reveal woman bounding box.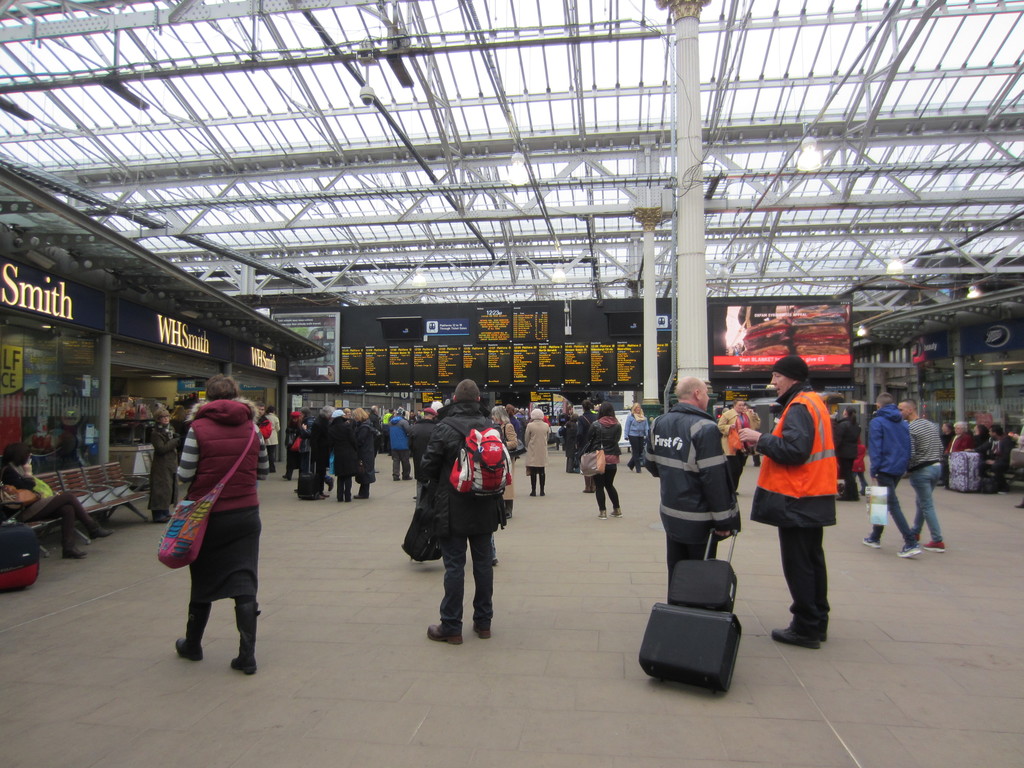
Revealed: bbox(0, 438, 116, 557).
